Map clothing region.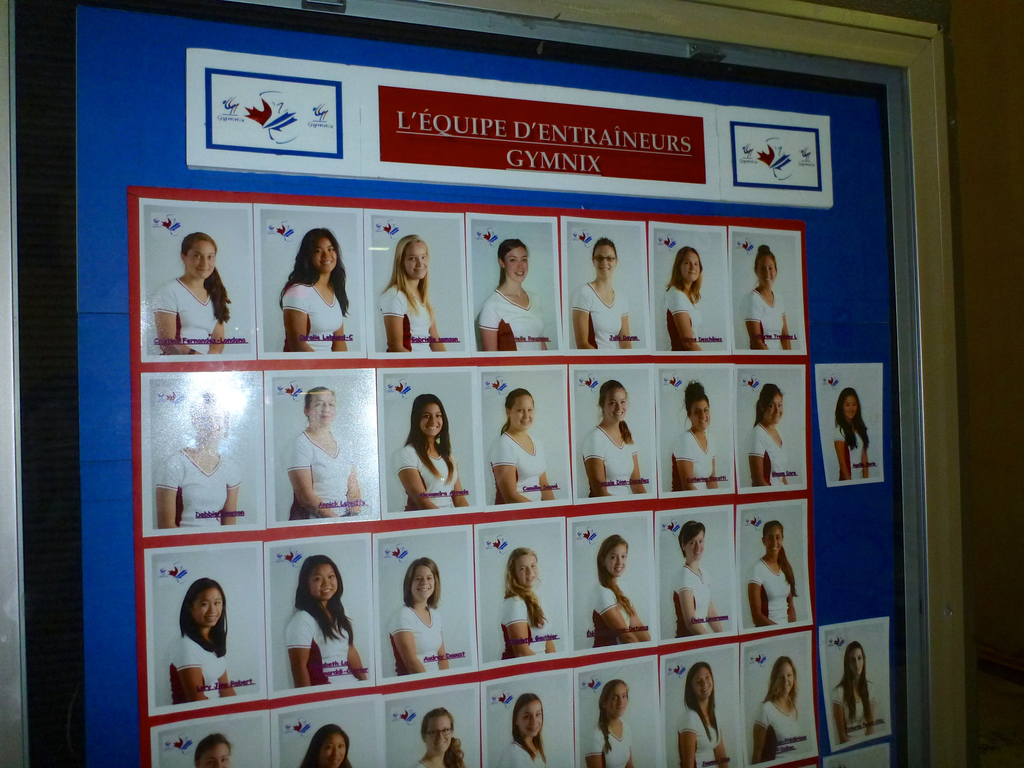
Mapped to 670:563:714:632.
